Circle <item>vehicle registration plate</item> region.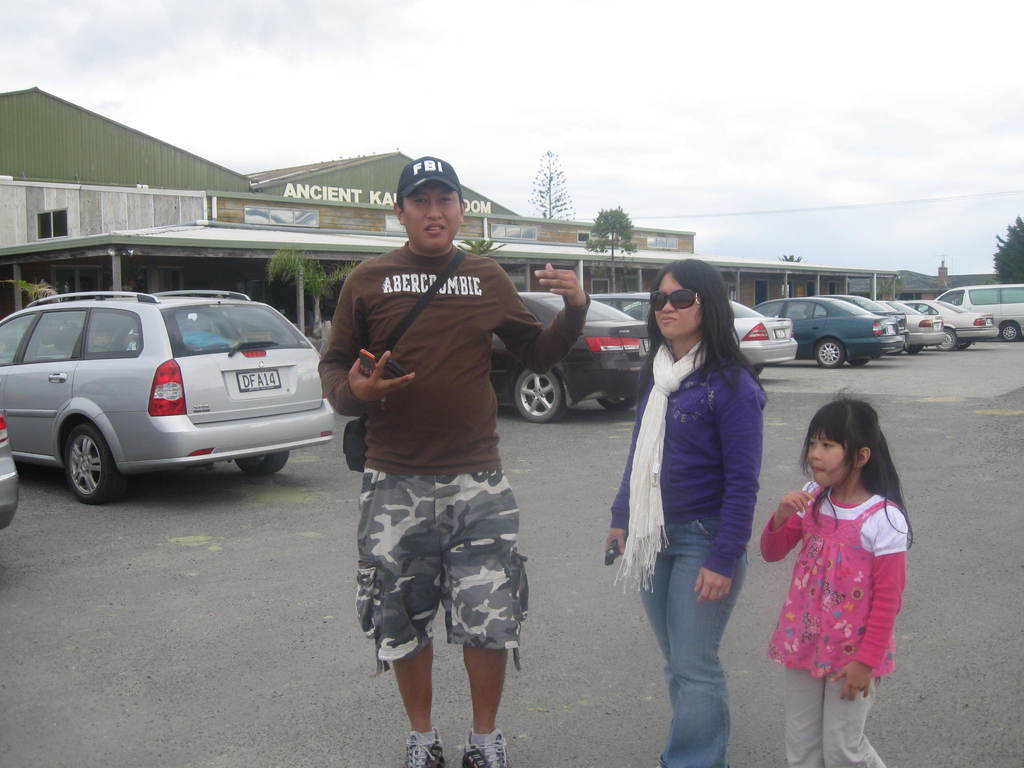
Region: 774, 324, 789, 344.
